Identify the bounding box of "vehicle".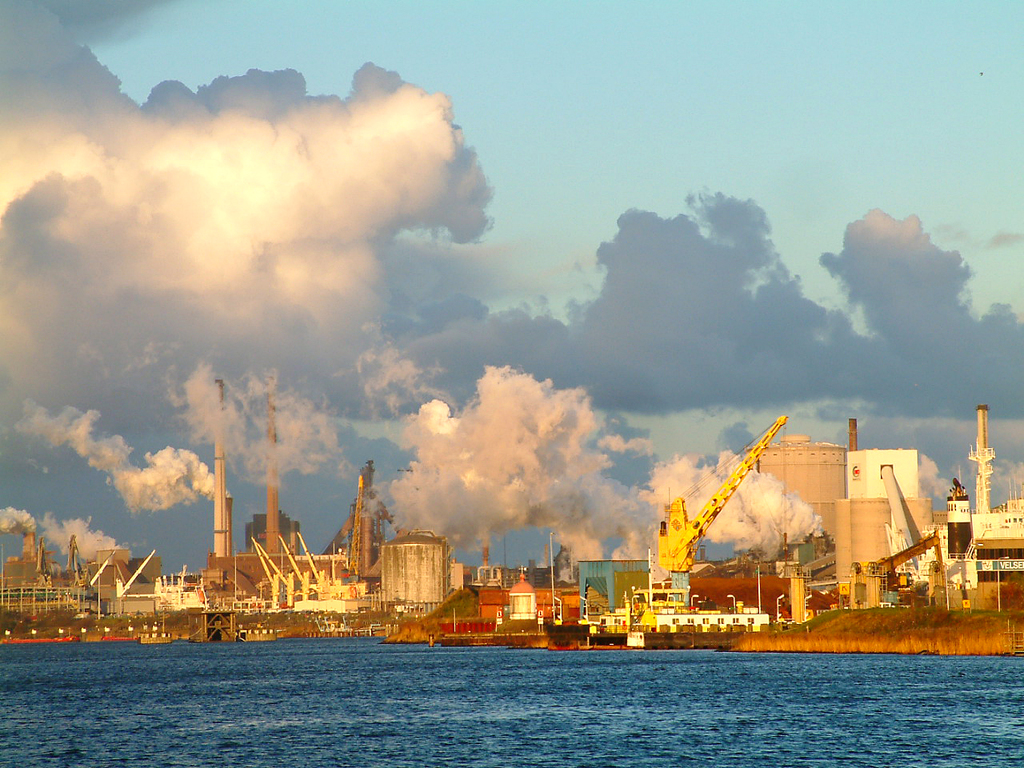
152, 560, 214, 606.
